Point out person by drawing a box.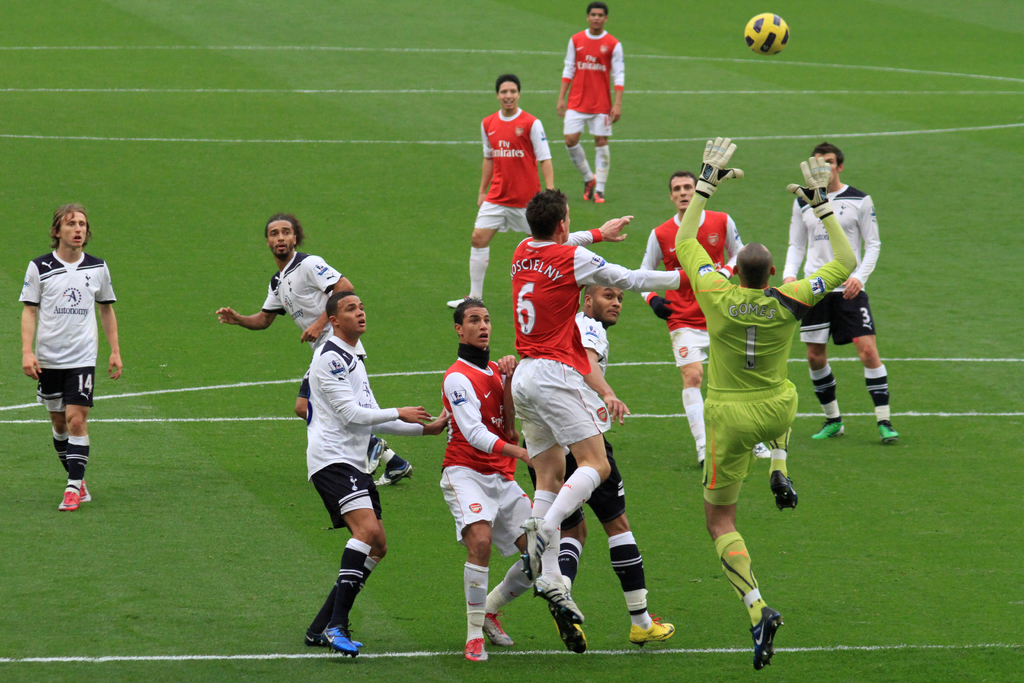
locate(209, 211, 413, 488).
